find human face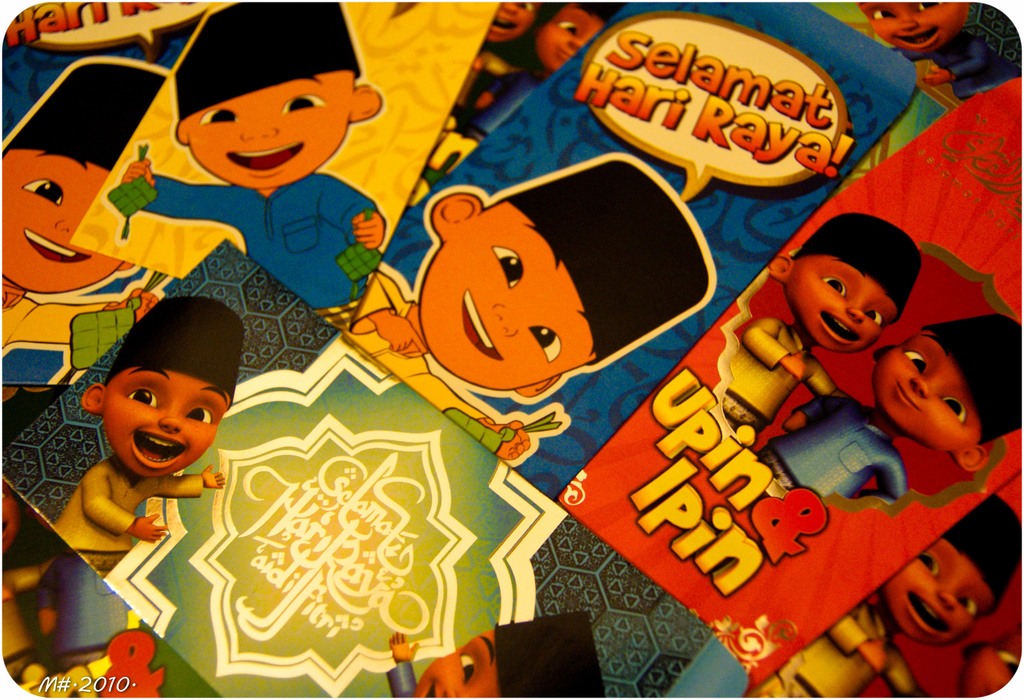
{"left": 414, "top": 200, "right": 596, "bottom": 393}
